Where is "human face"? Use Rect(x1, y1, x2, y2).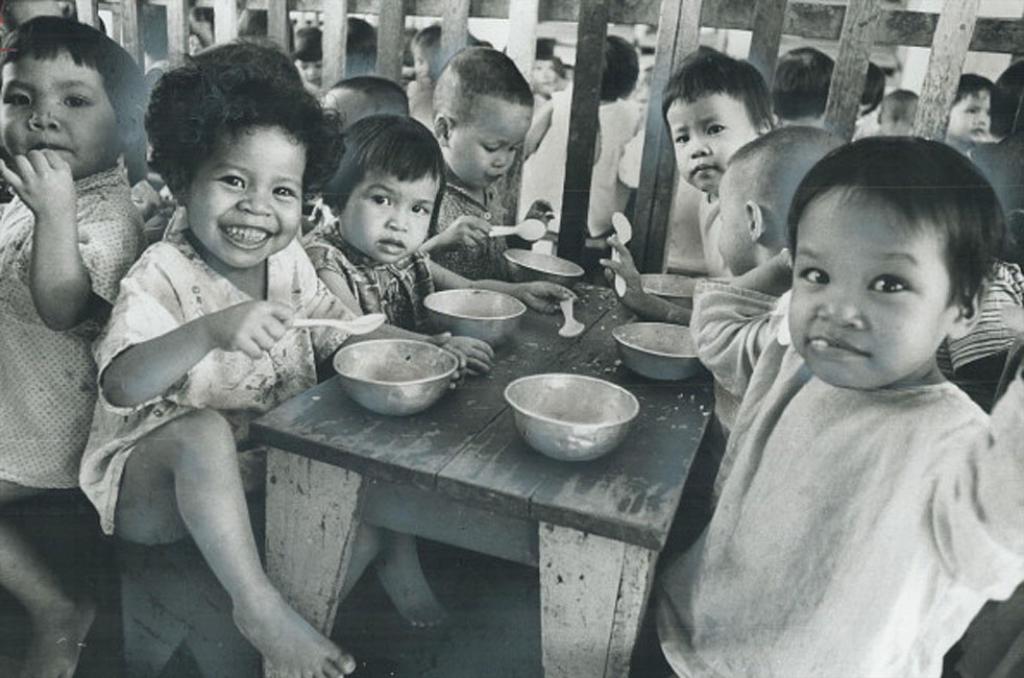
Rect(948, 89, 993, 141).
